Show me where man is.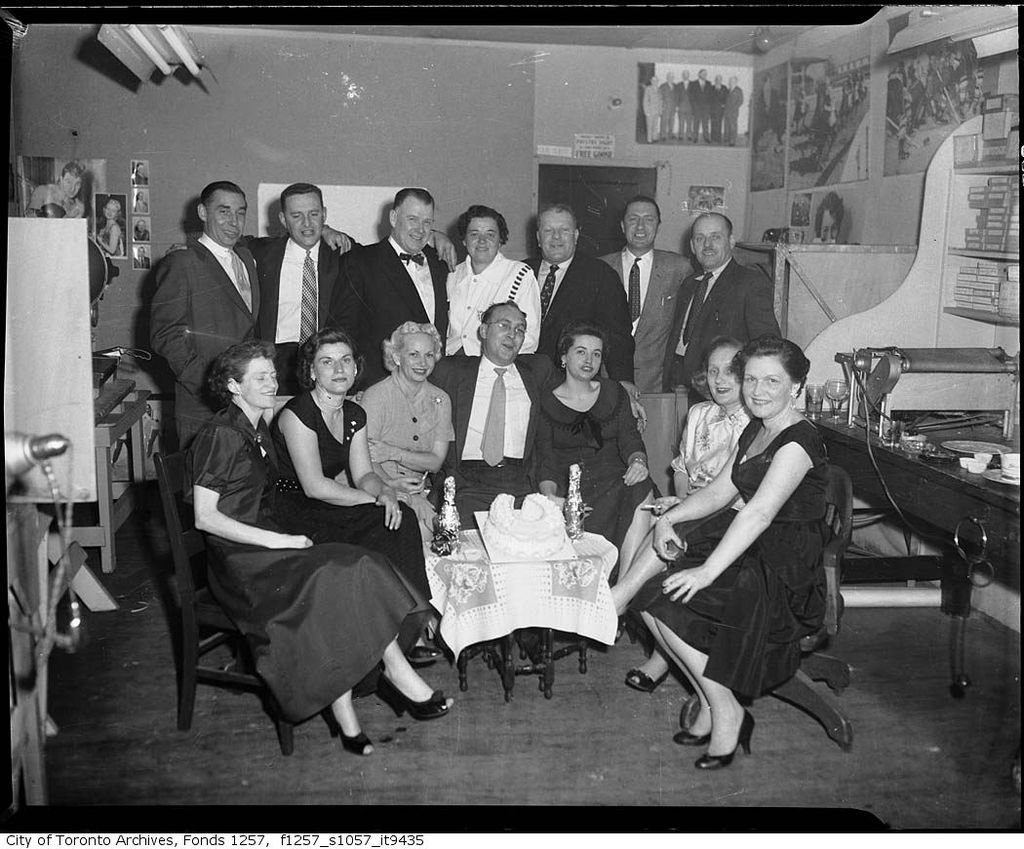
man is at 19, 161, 92, 219.
